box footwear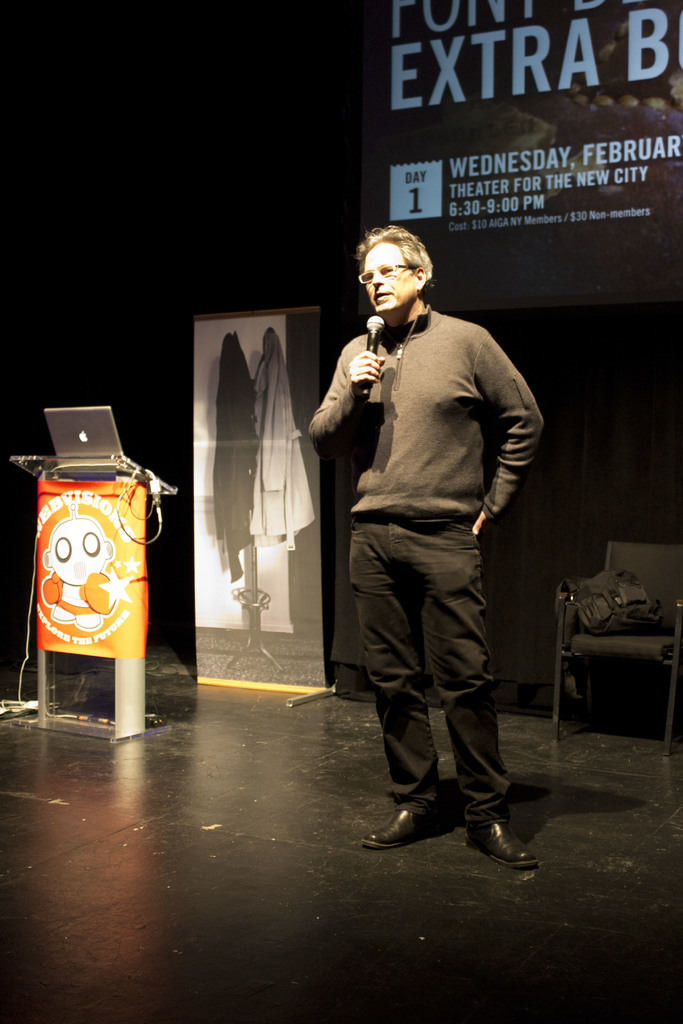
select_region(461, 803, 535, 865)
